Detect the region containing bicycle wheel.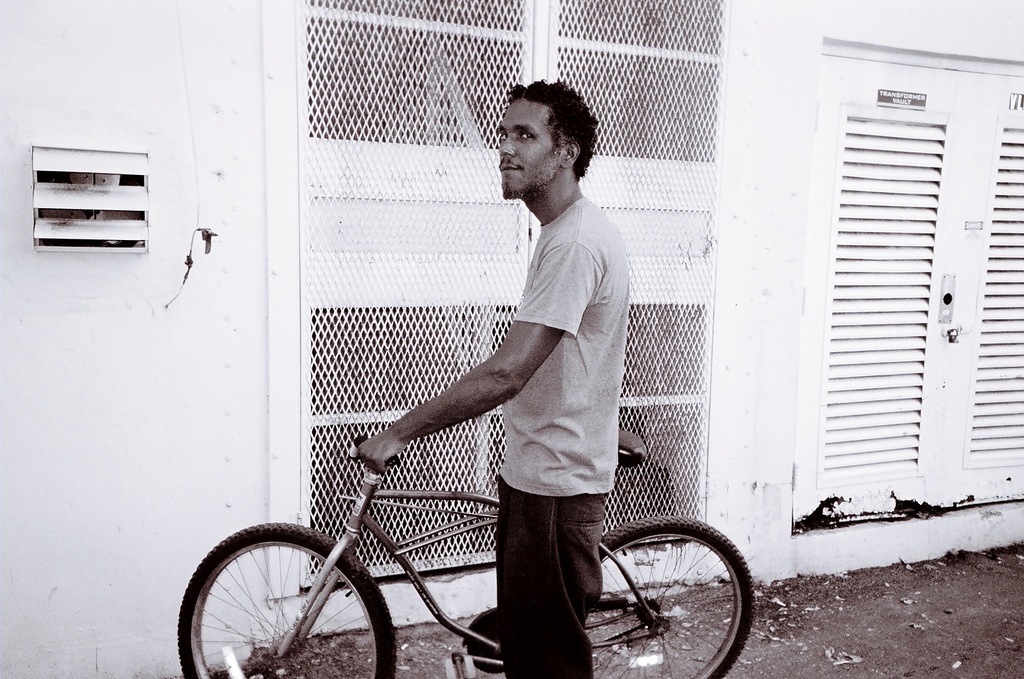
172/518/396/678.
